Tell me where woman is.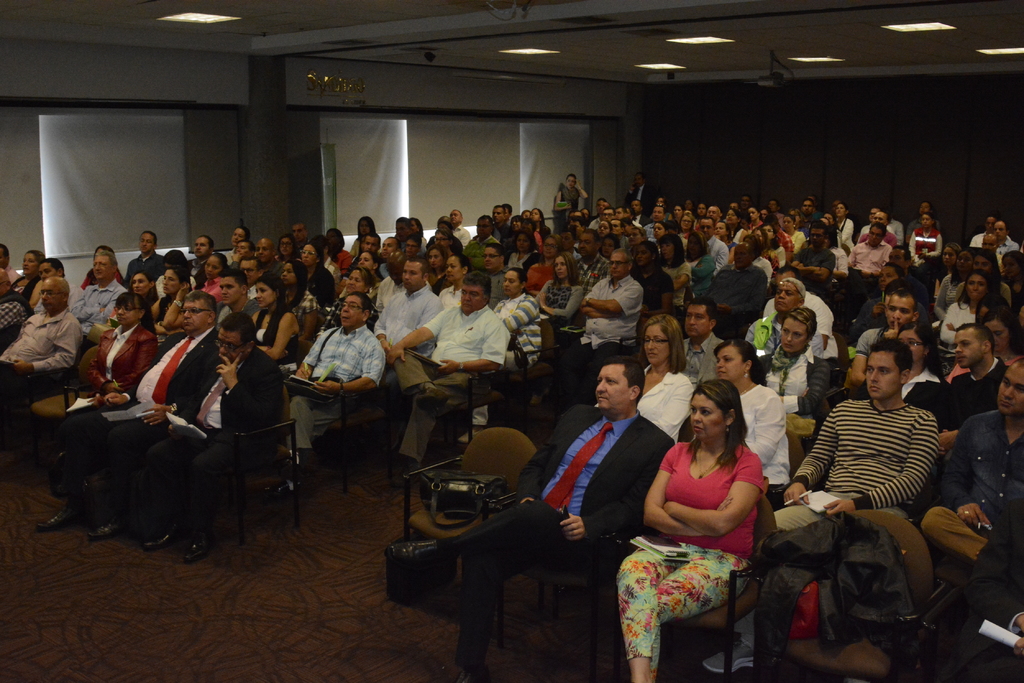
woman is at bbox=(630, 364, 796, 659).
